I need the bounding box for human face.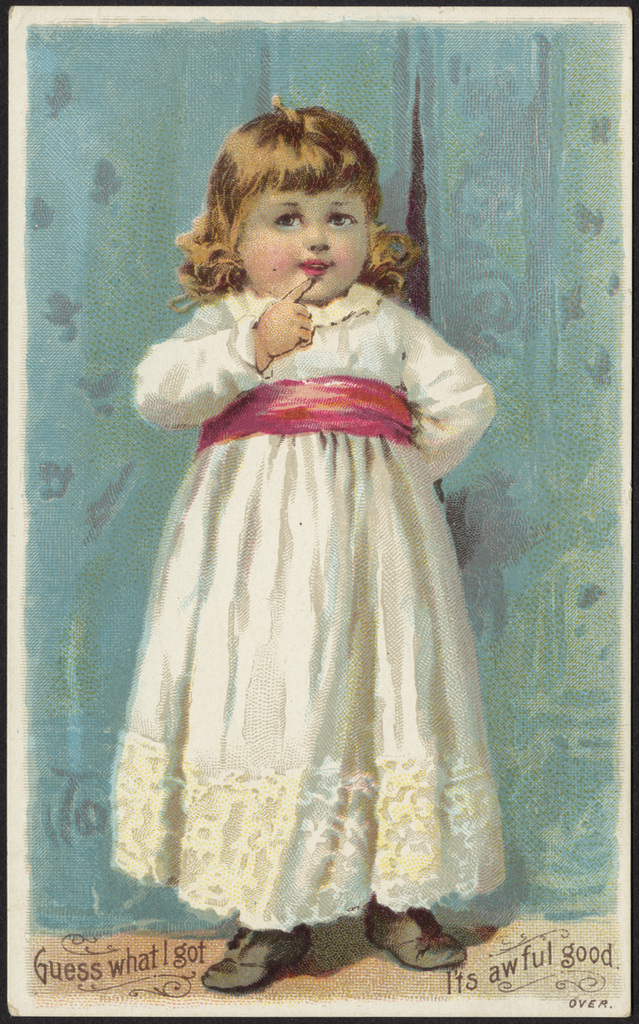
Here it is: [233, 180, 371, 307].
